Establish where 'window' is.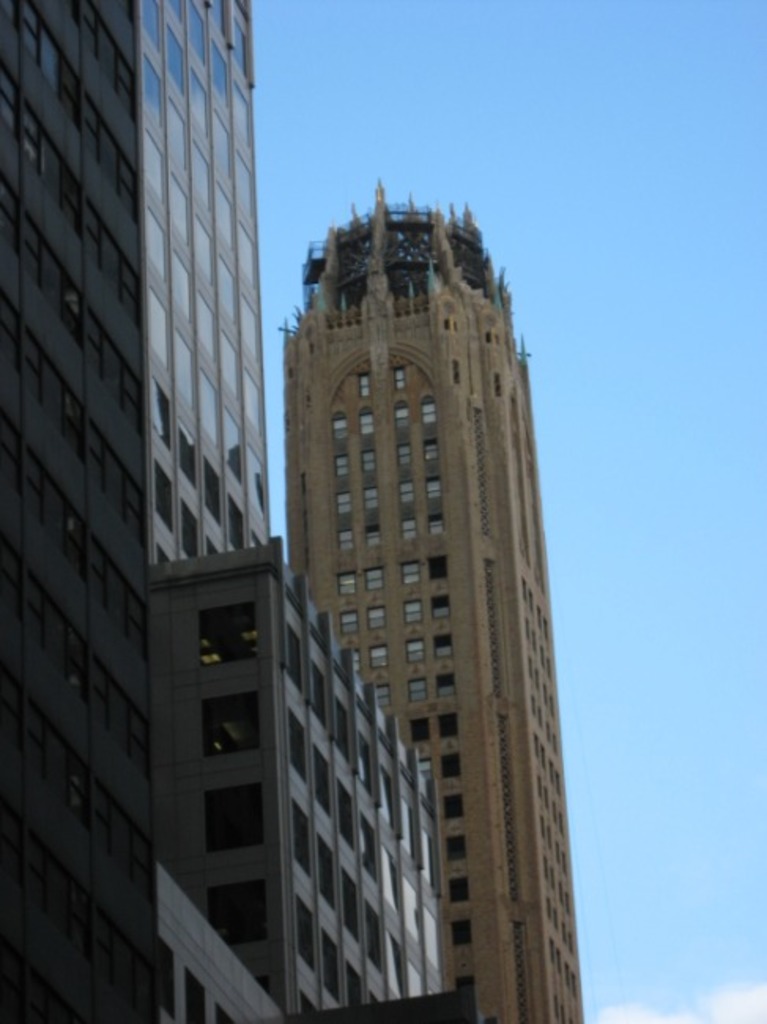
Established at locate(403, 635, 422, 659).
